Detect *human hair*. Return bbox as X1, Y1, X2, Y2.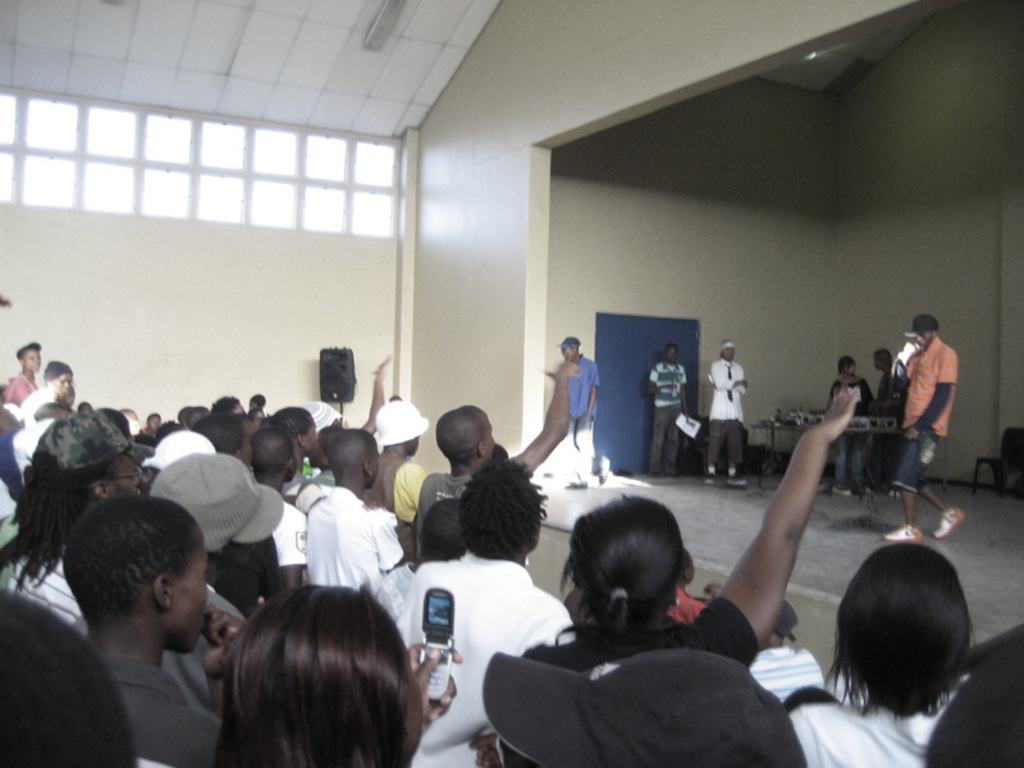
14, 338, 40, 356.
